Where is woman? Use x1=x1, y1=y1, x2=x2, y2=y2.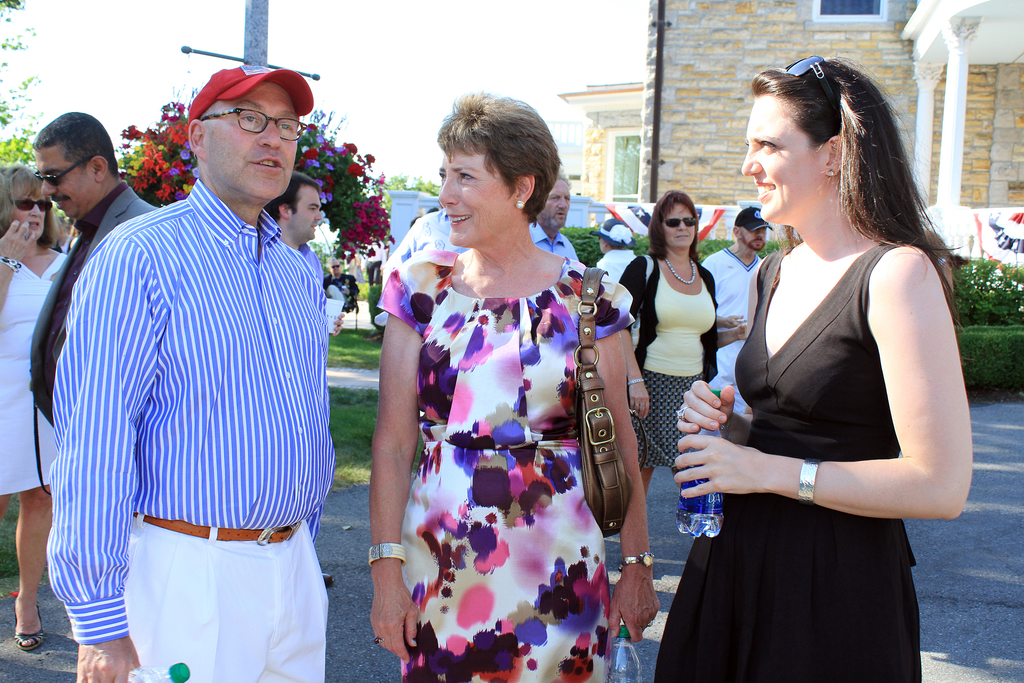
x1=374, y1=88, x2=650, y2=682.
